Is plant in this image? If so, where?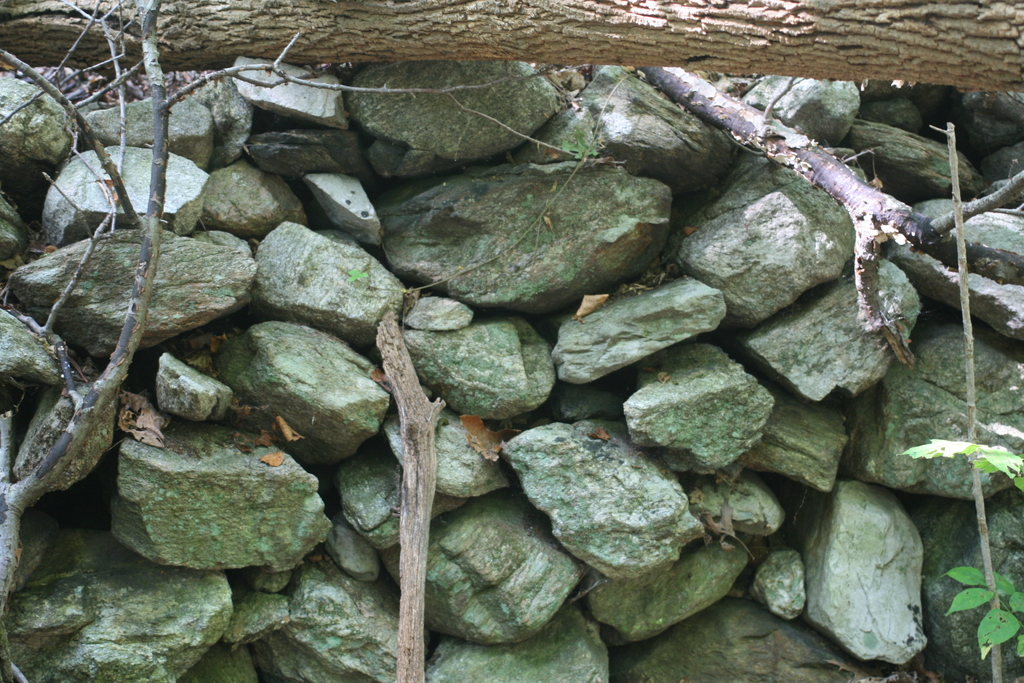
Yes, at x1=935, y1=561, x2=1023, y2=663.
